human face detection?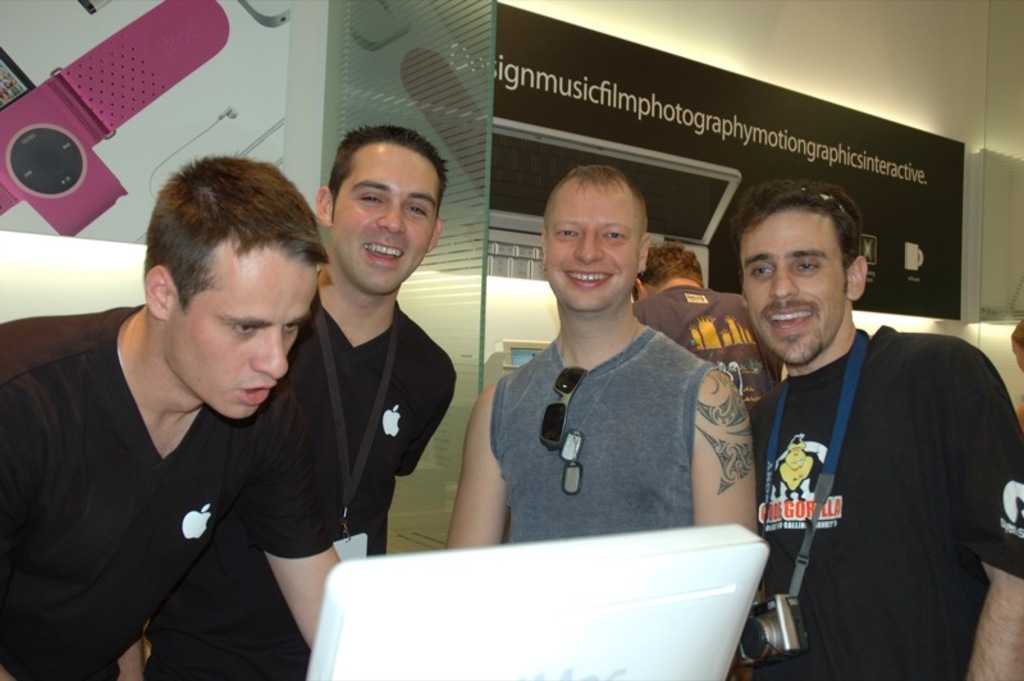
region(545, 175, 641, 312)
